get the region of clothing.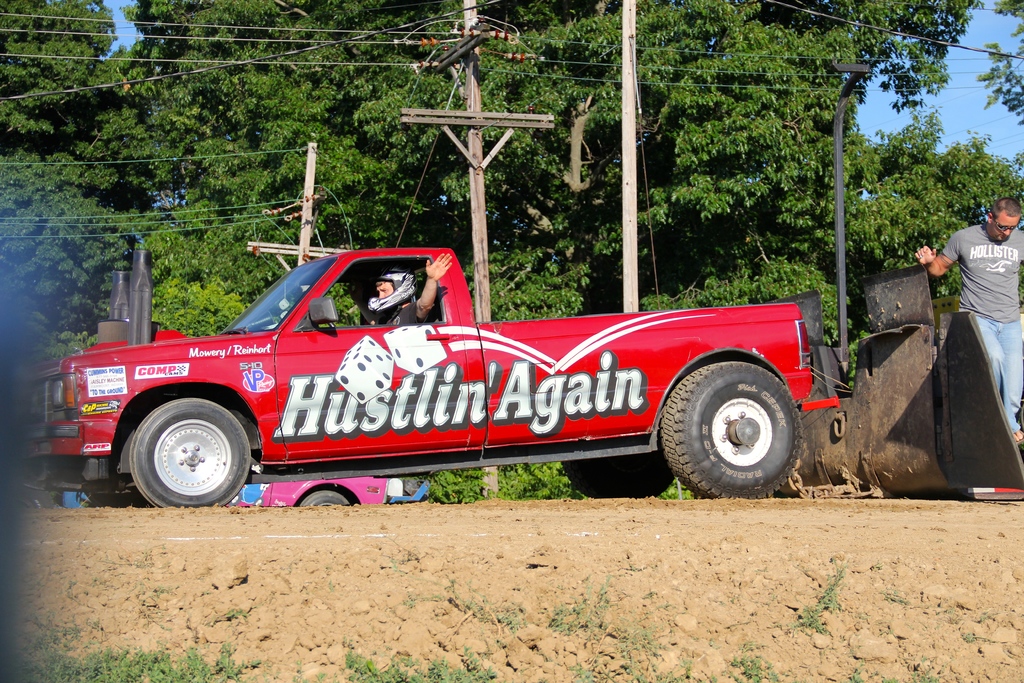
locate(387, 299, 422, 329).
